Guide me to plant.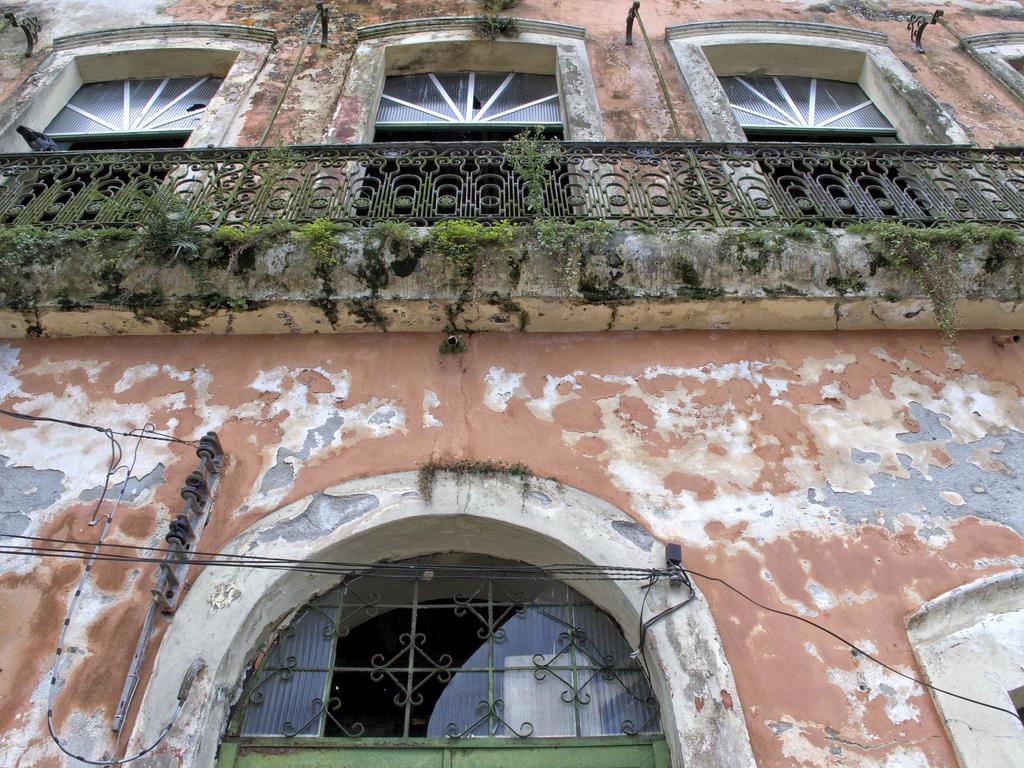
Guidance: {"x1": 411, "y1": 437, "x2": 568, "y2": 506}.
